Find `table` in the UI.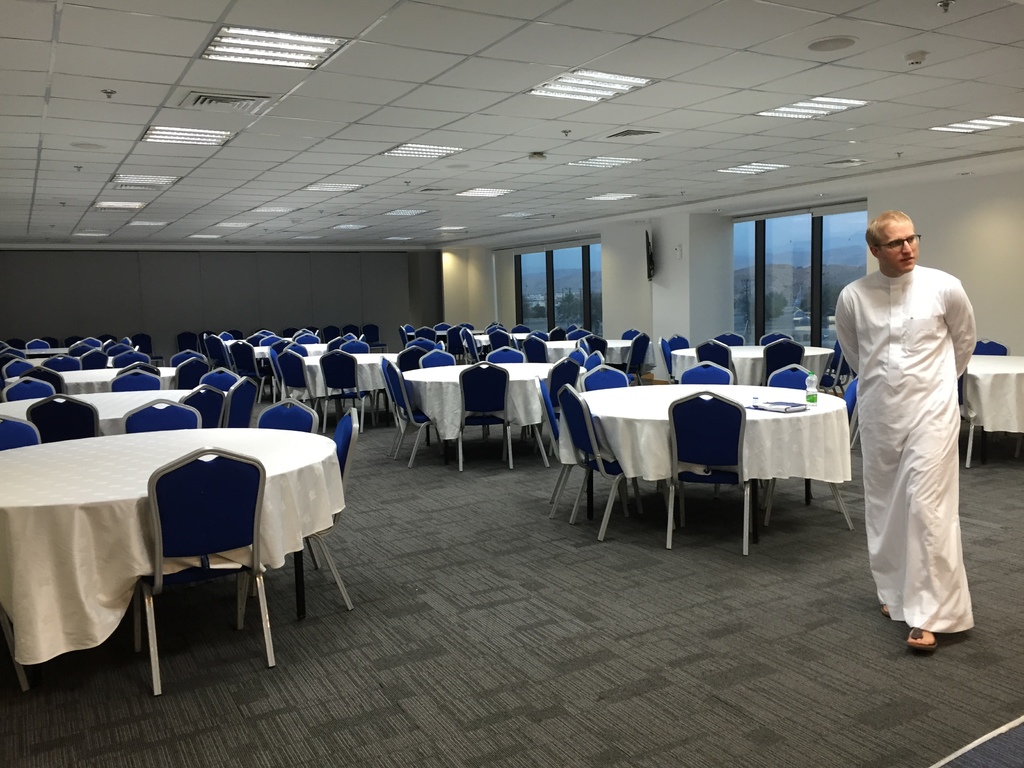
UI element at [x1=401, y1=360, x2=587, y2=438].
